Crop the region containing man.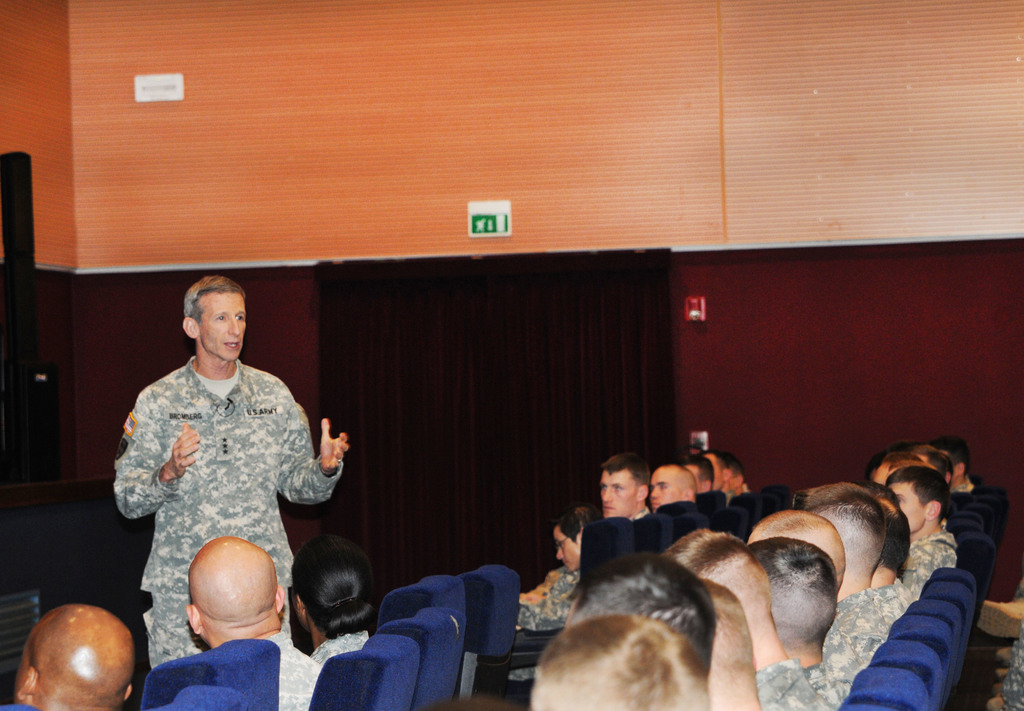
Crop region: <box>648,458,696,511</box>.
